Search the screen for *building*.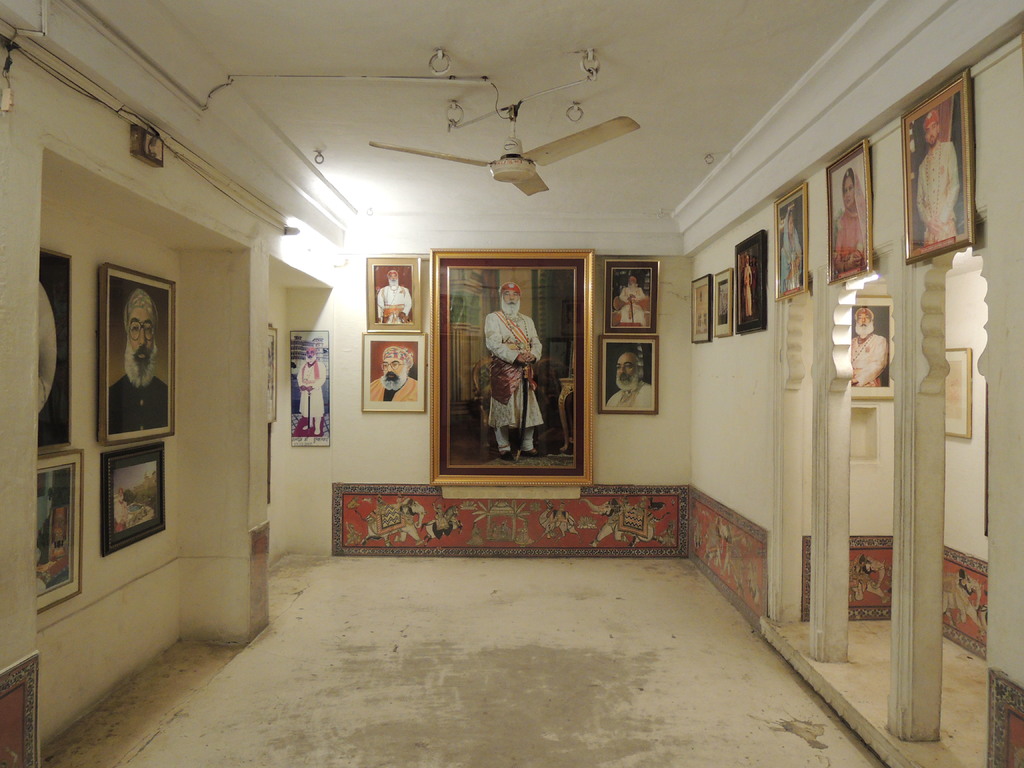
Found at select_region(0, 0, 1023, 766).
